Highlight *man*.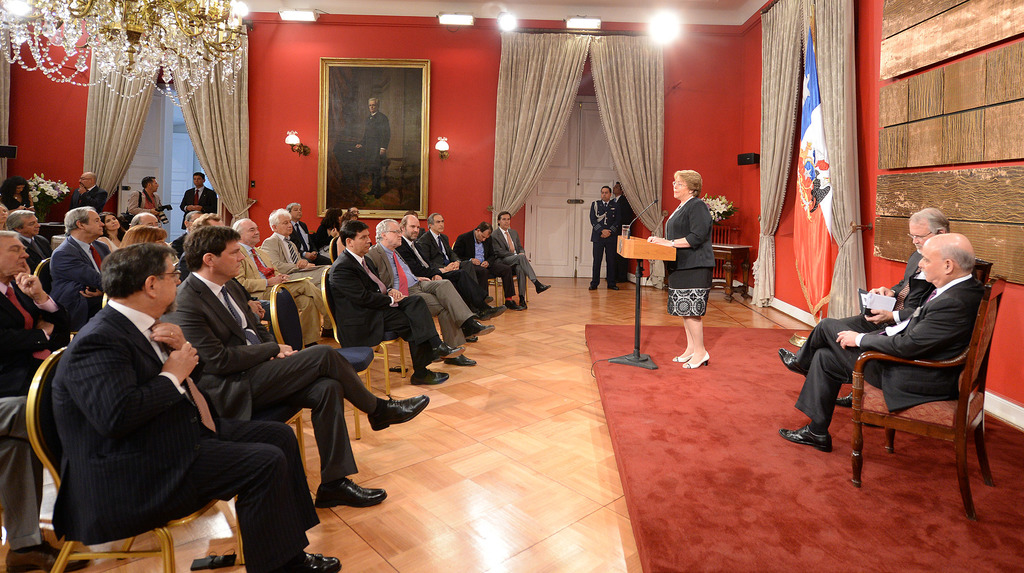
Highlighted region: (x1=125, y1=214, x2=164, y2=233).
